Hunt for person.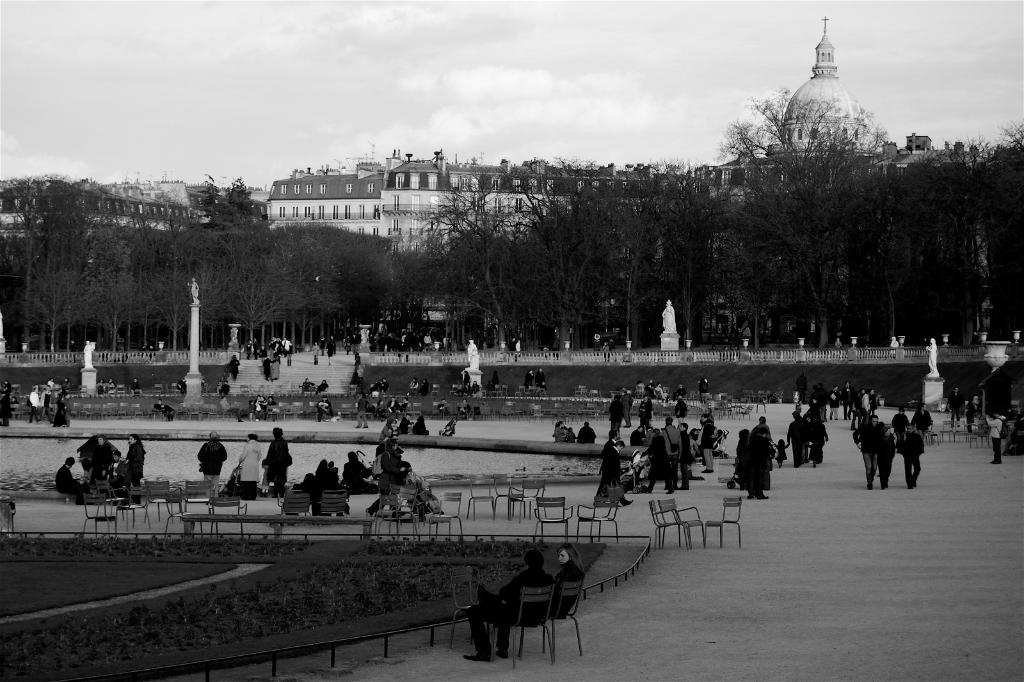
Hunted down at 148 337 155 357.
